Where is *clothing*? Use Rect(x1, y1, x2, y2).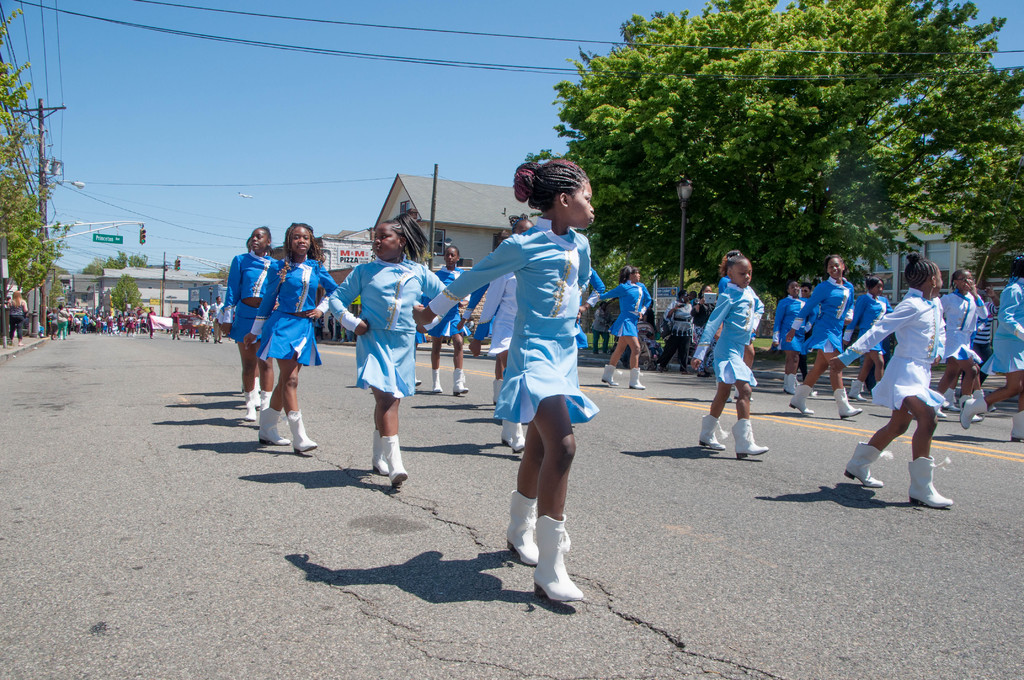
Rect(168, 313, 184, 343).
